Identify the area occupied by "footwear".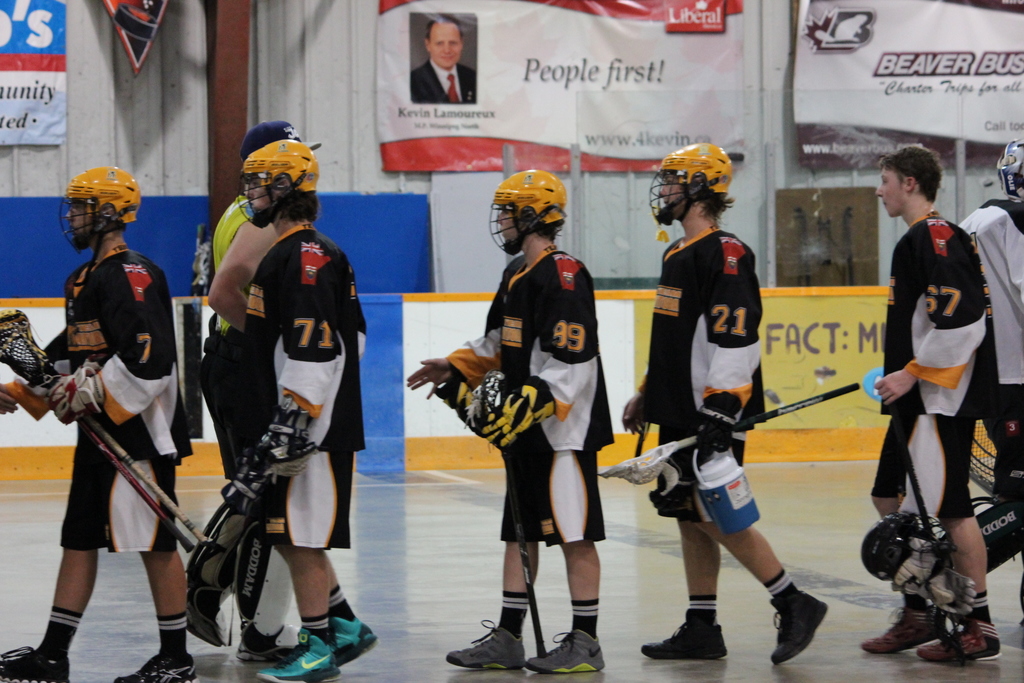
Area: <region>775, 586, 844, 671</region>.
